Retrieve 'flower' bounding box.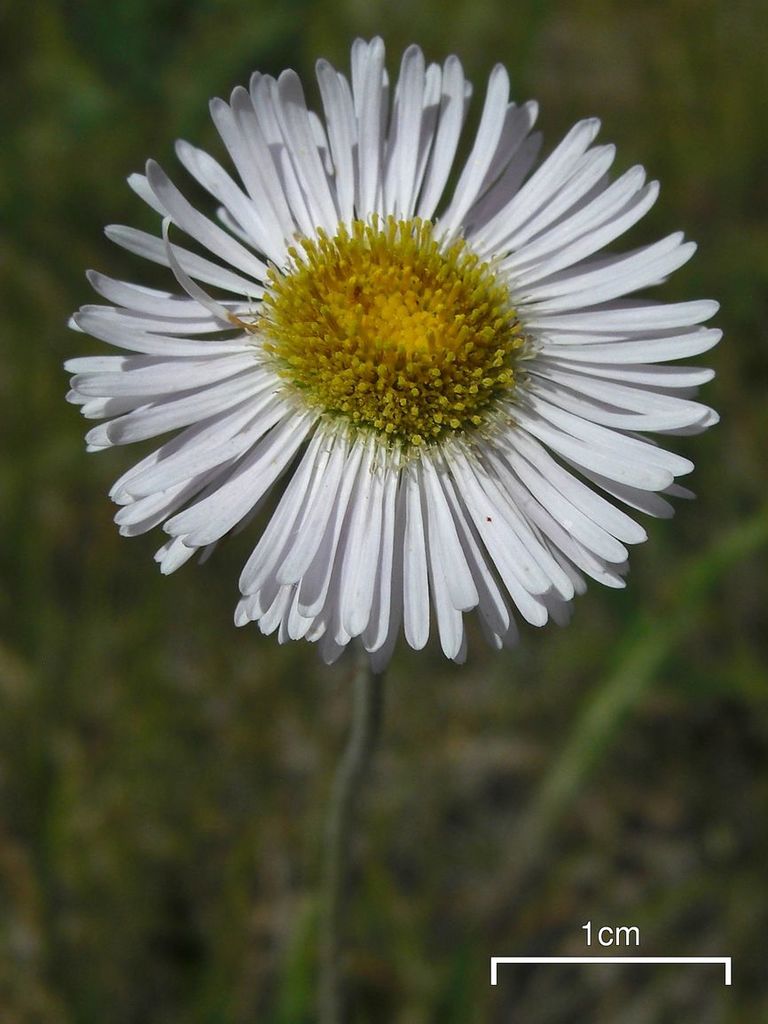
Bounding box: rect(70, 35, 723, 676).
